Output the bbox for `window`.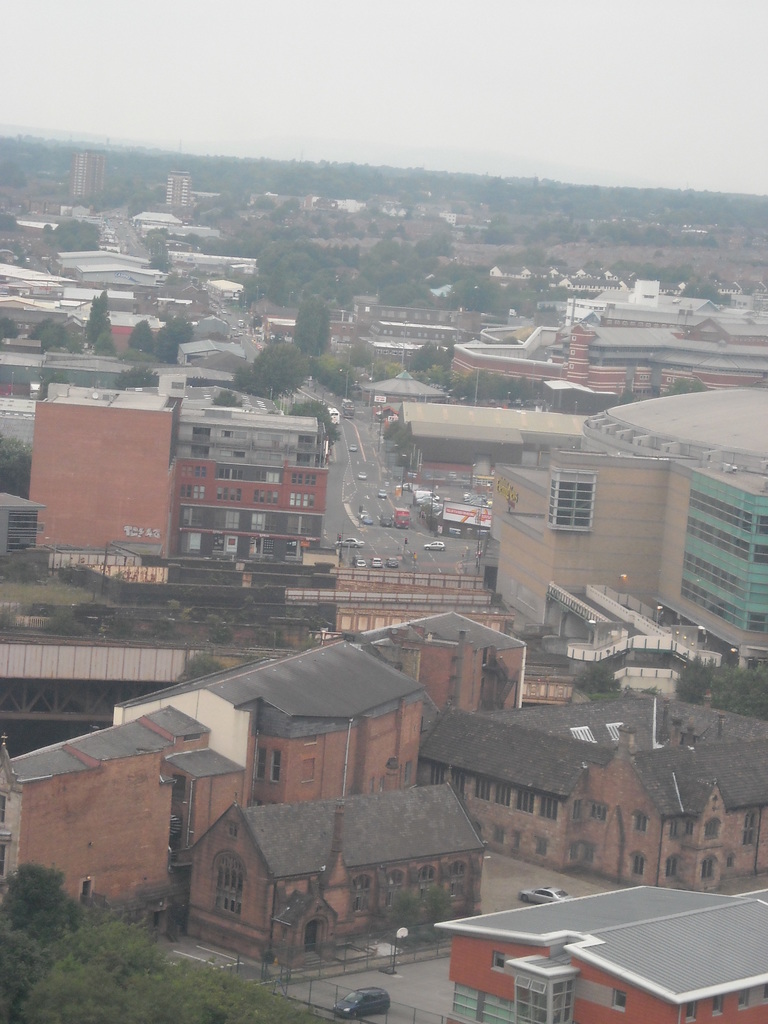
l=193, t=466, r=202, b=483.
